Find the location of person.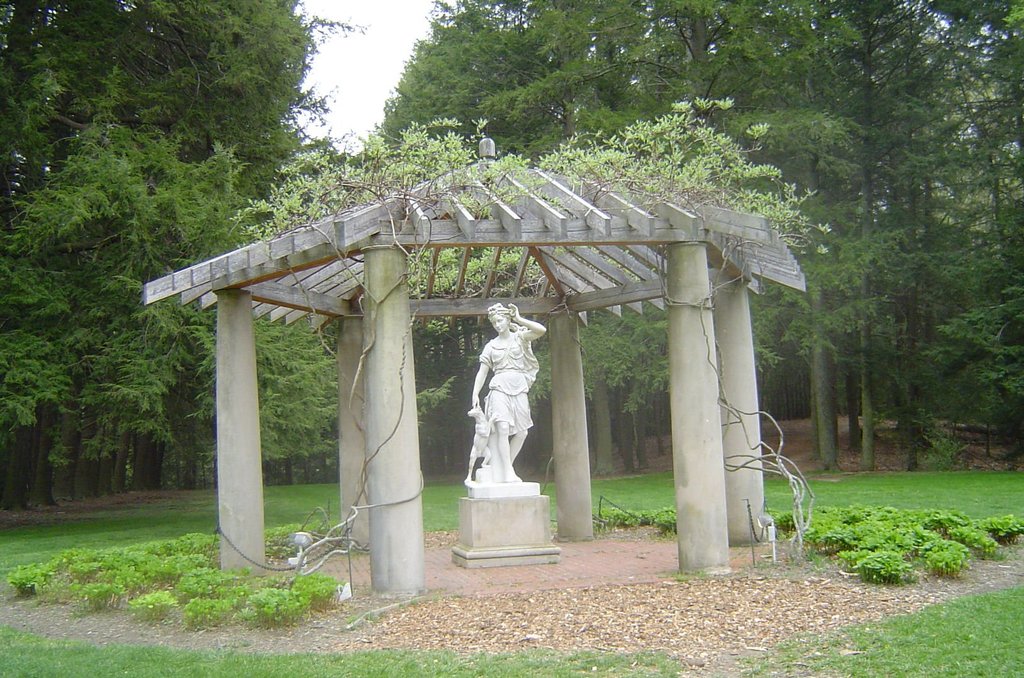
Location: Rect(452, 297, 541, 526).
